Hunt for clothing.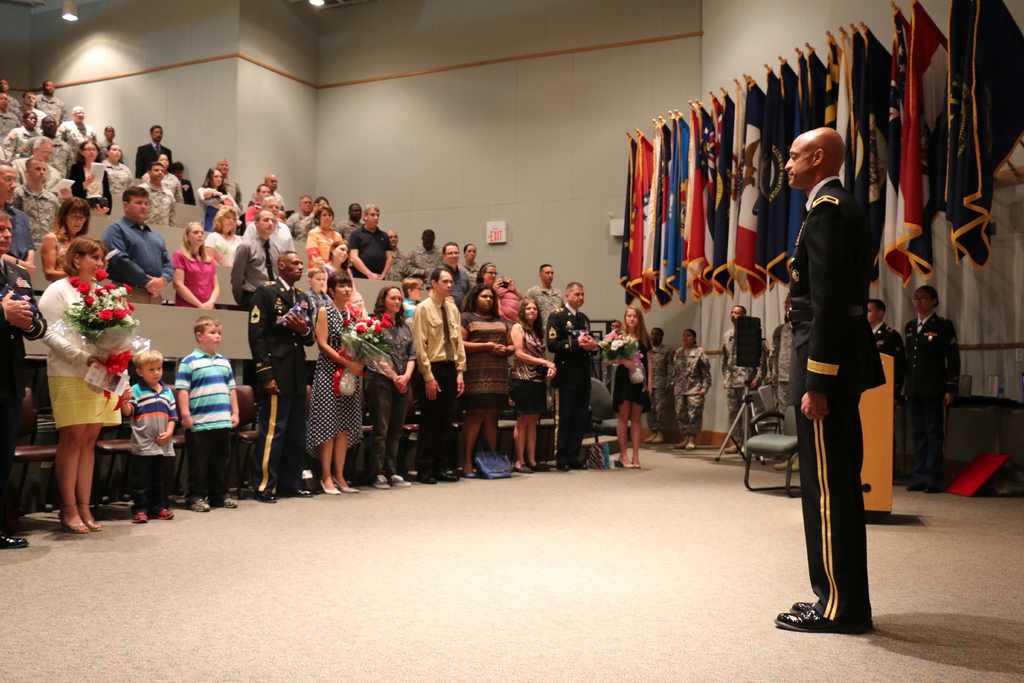
Hunted down at box(38, 136, 81, 174).
